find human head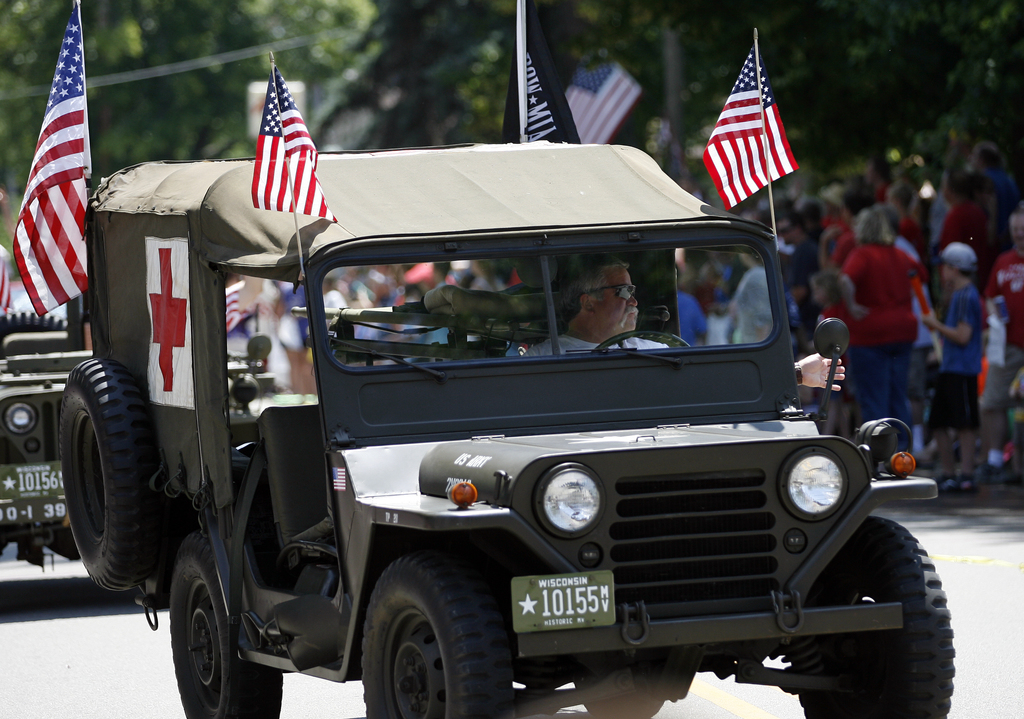
left=776, top=195, right=800, bottom=214
